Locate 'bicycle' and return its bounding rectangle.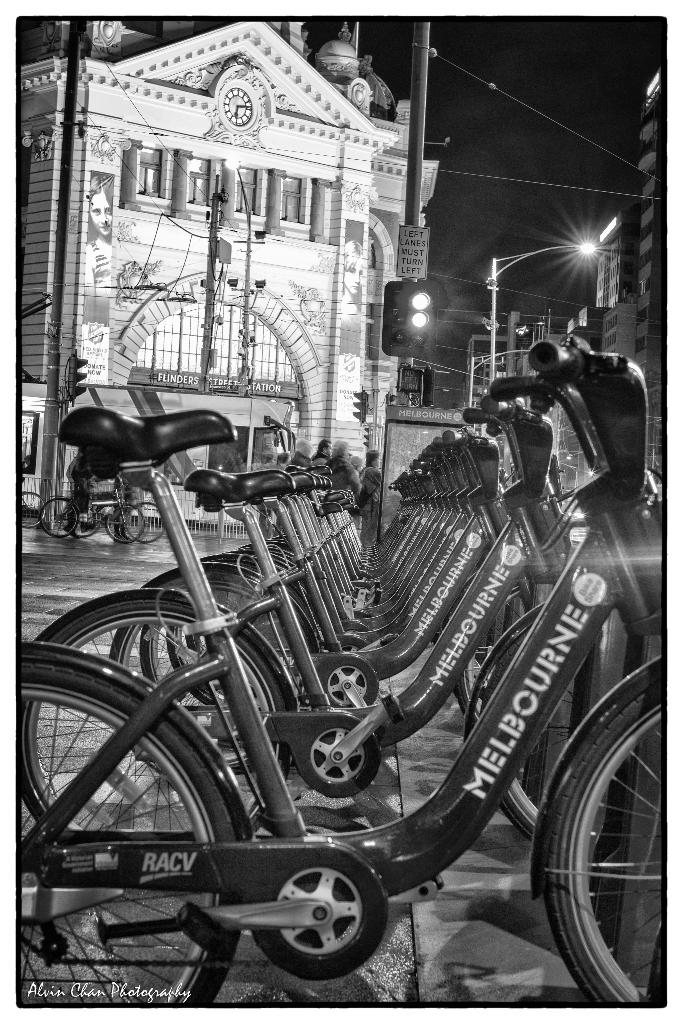
[x1=239, y1=428, x2=444, y2=659].
